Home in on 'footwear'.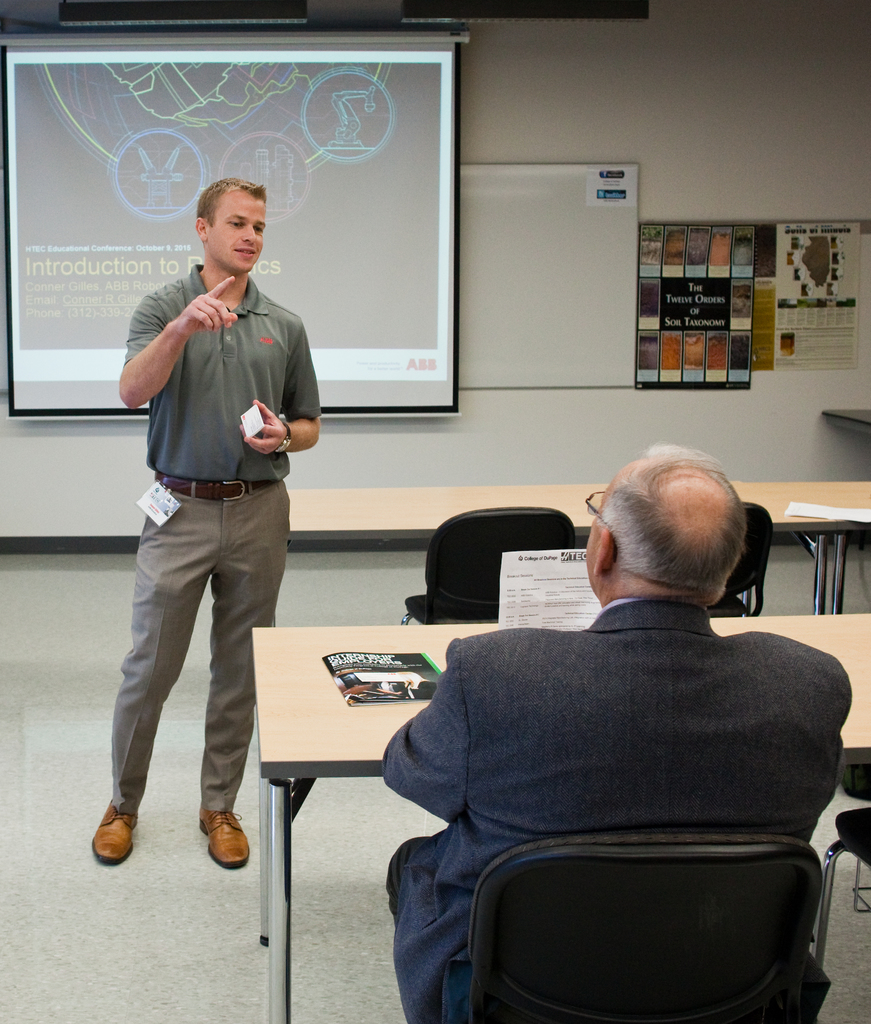
Homed in at [x1=200, y1=807, x2=250, y2=870].
